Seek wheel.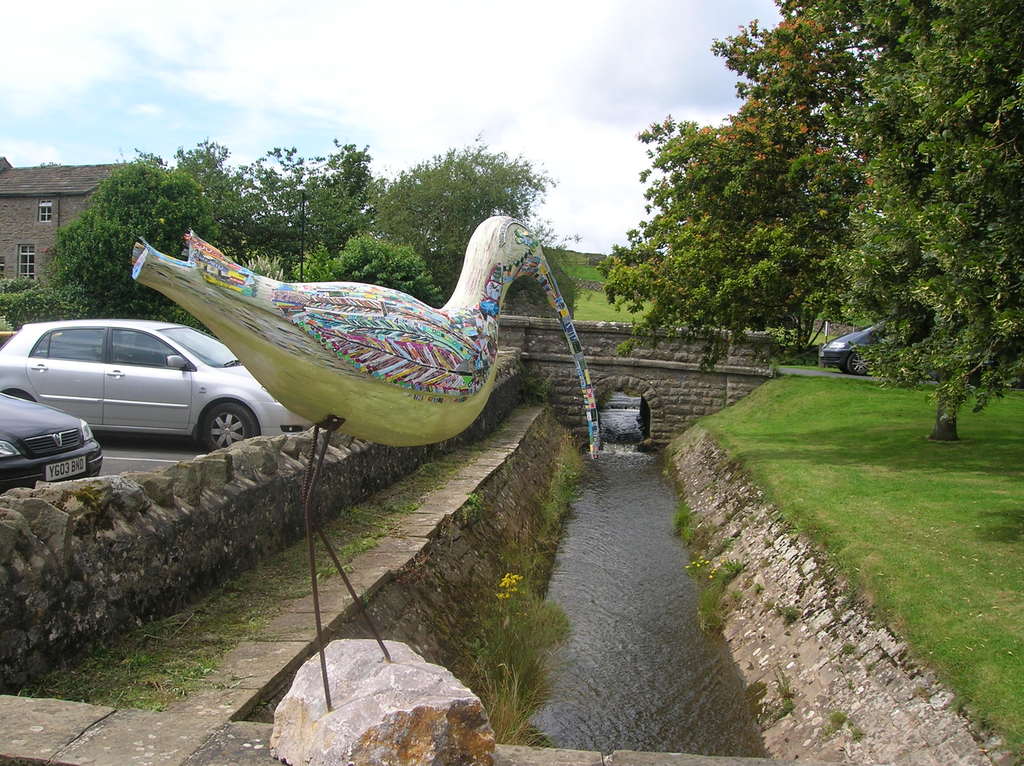
[201,399,257,452].
